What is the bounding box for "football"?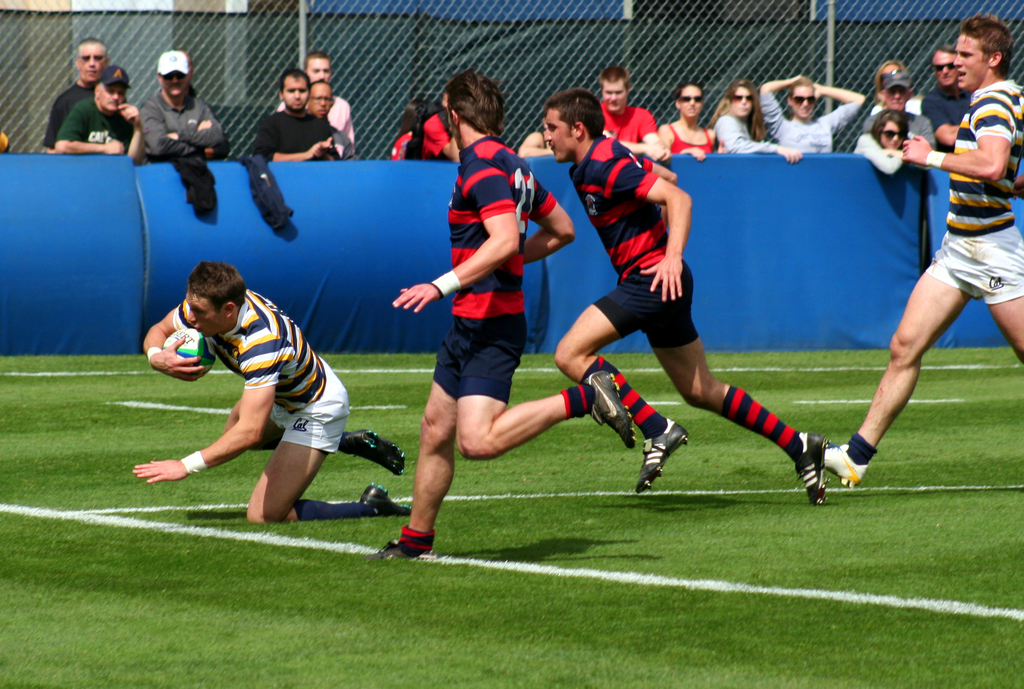
bbox=(163, 327, 225, 373).
